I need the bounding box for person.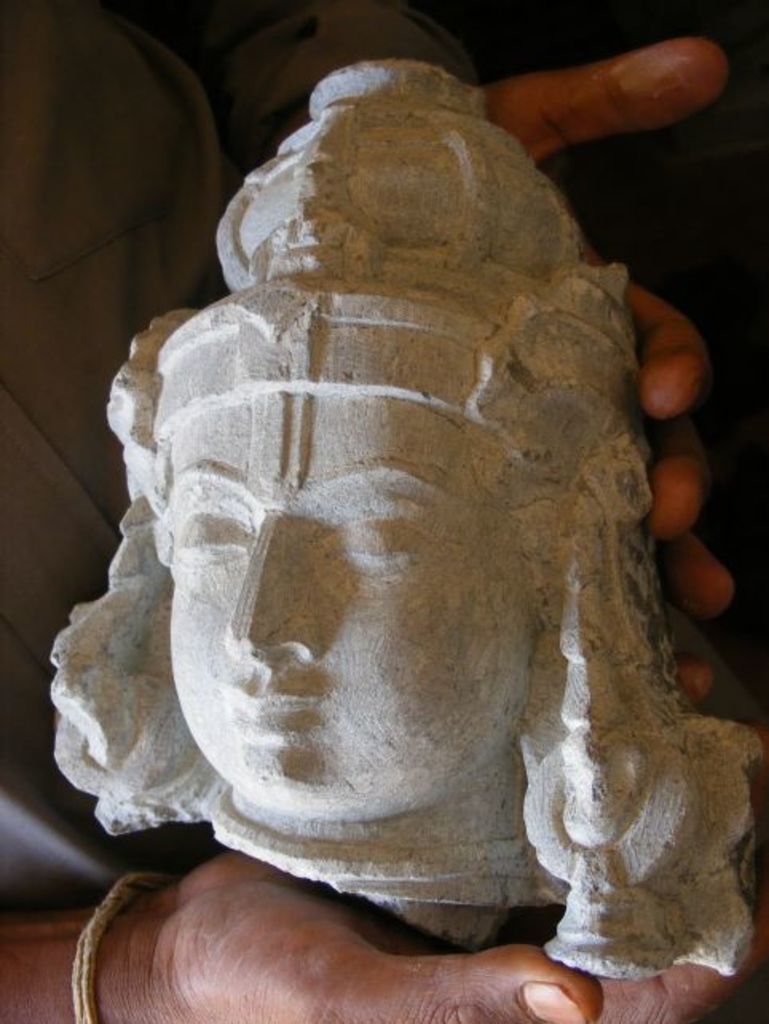
Here it is: 0:0:728:1022.
